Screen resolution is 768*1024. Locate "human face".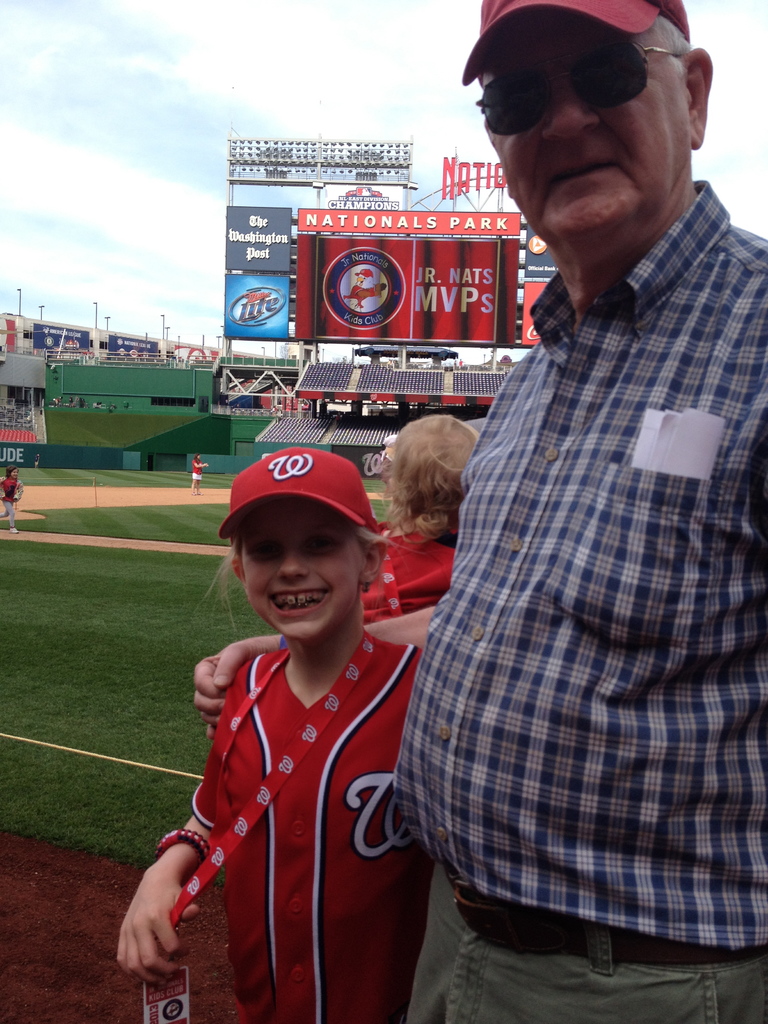
locate(234, 497, 356, 647).
